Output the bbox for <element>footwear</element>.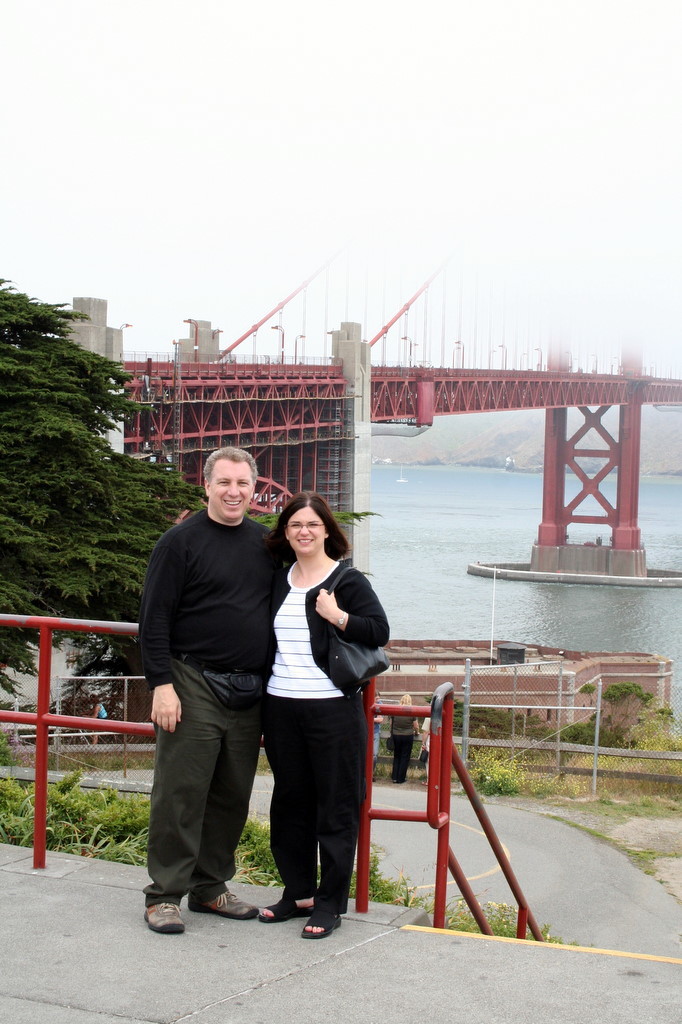
pyautogui.locateOnScreen(303, 908, 345, 937).
